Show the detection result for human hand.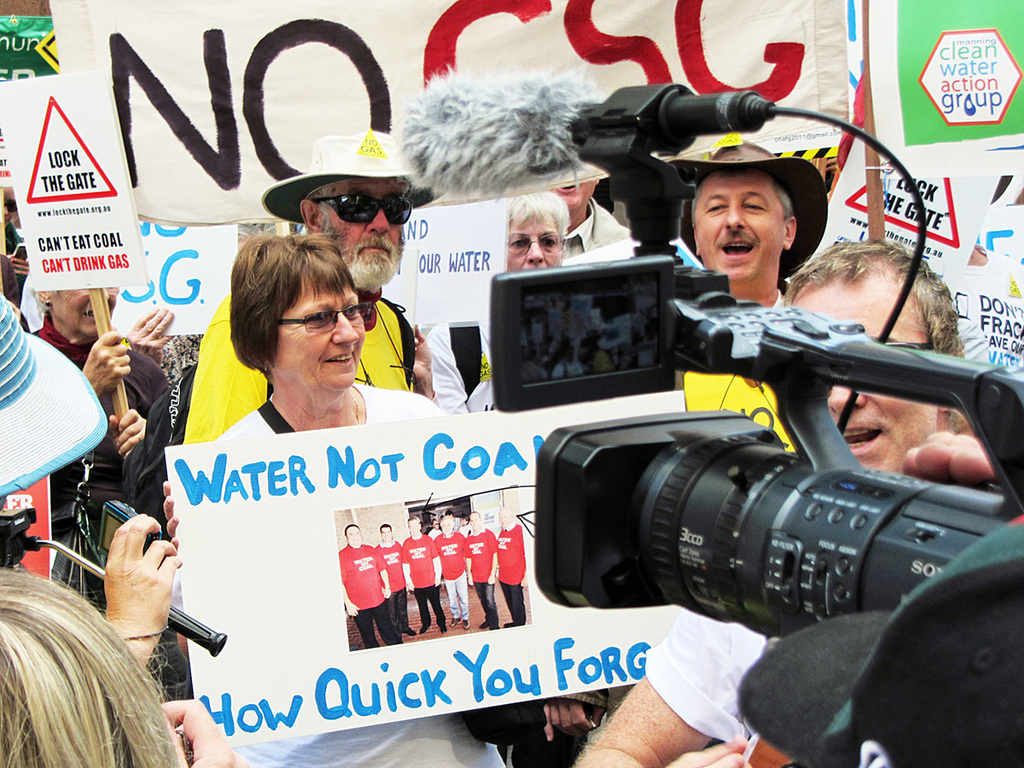
(8,252,32,273).
